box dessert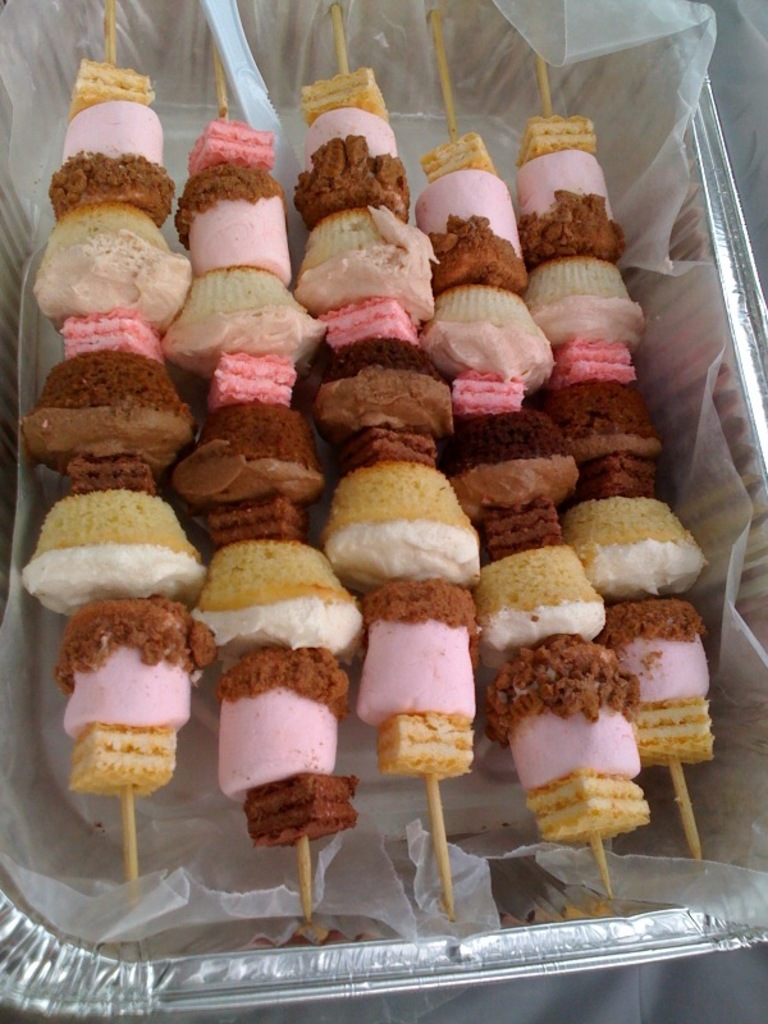
<box>60,728,184,782</box>
